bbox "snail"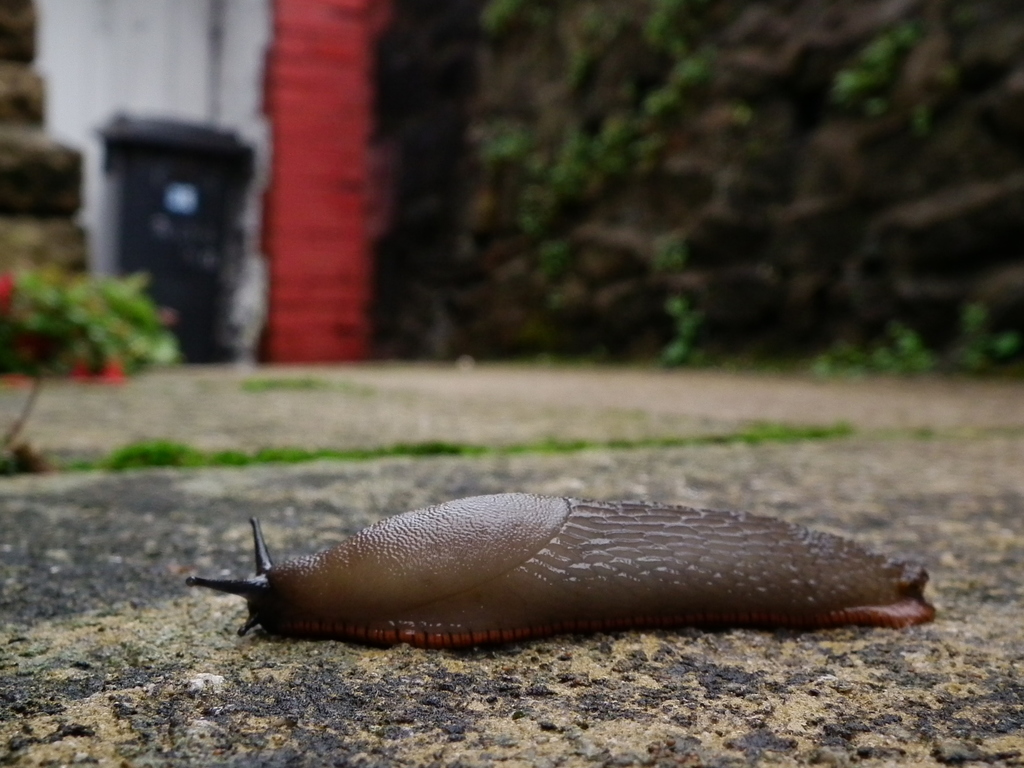
bbox(183, 489, 939, 652)
